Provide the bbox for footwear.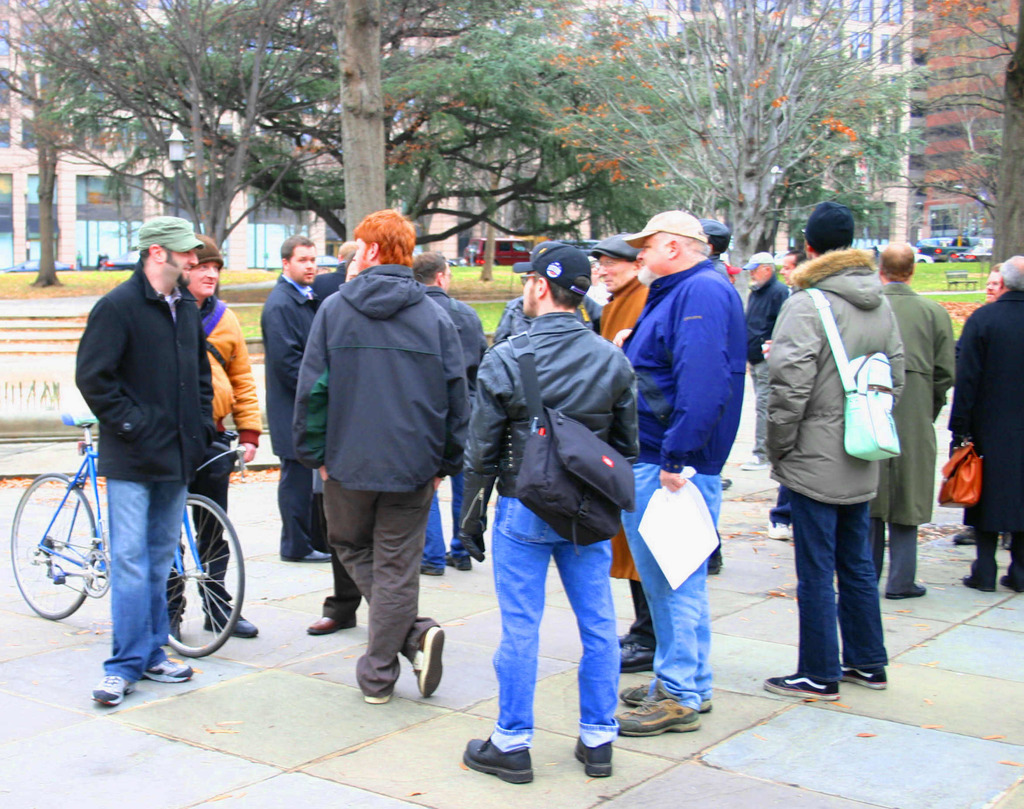
(left=838, top=661, right=888, bottom=685).
